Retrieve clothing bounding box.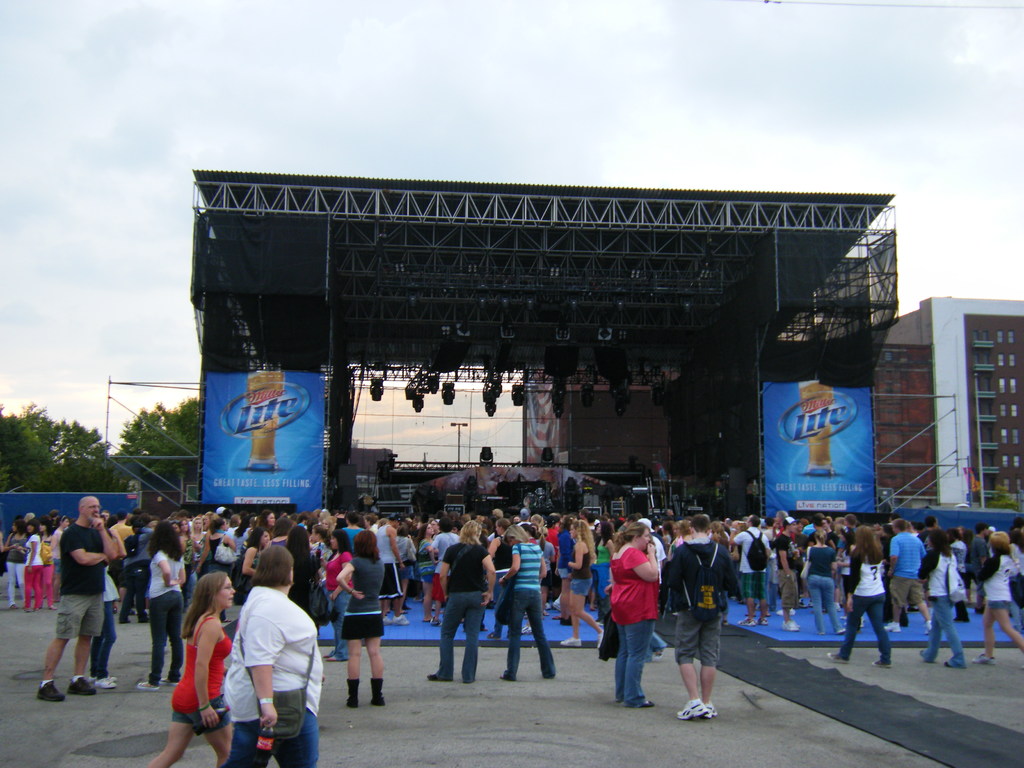
Bounding box: {"left": 982, "top": 543, "right": 1008, "bottom": 604}.
